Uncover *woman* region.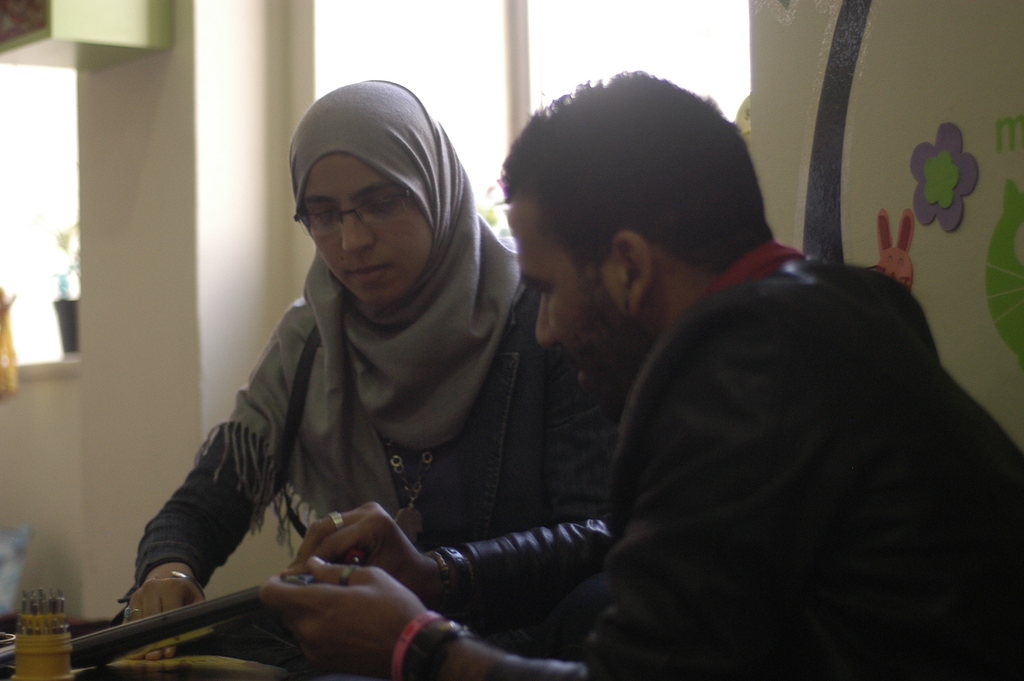
Uncovered: Rect(132, 81, 606, 680).
